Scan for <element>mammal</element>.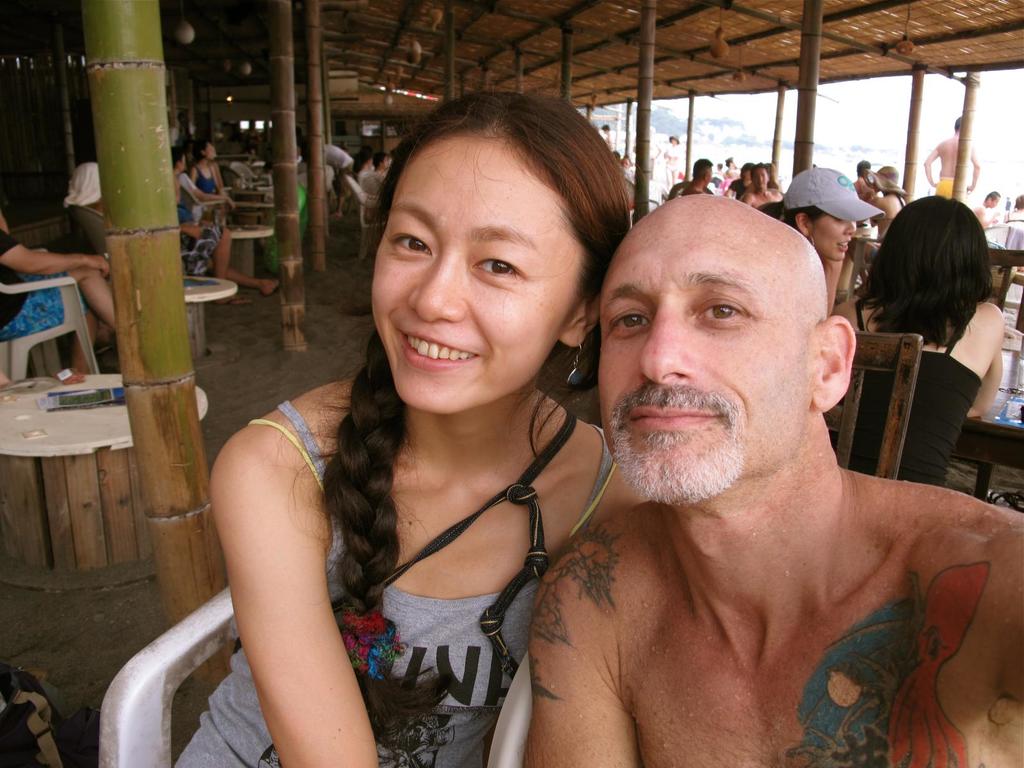
Scan result: (170,90,652,767).
